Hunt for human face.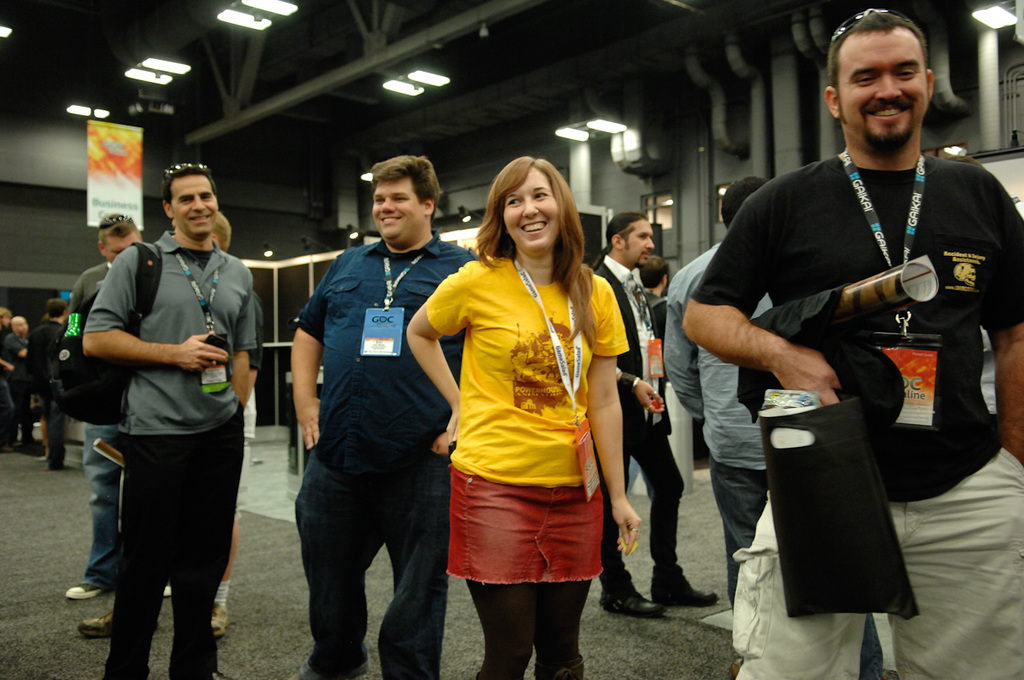
Hunted down at (x1=840, y1=29, x2=925, y2=142).
